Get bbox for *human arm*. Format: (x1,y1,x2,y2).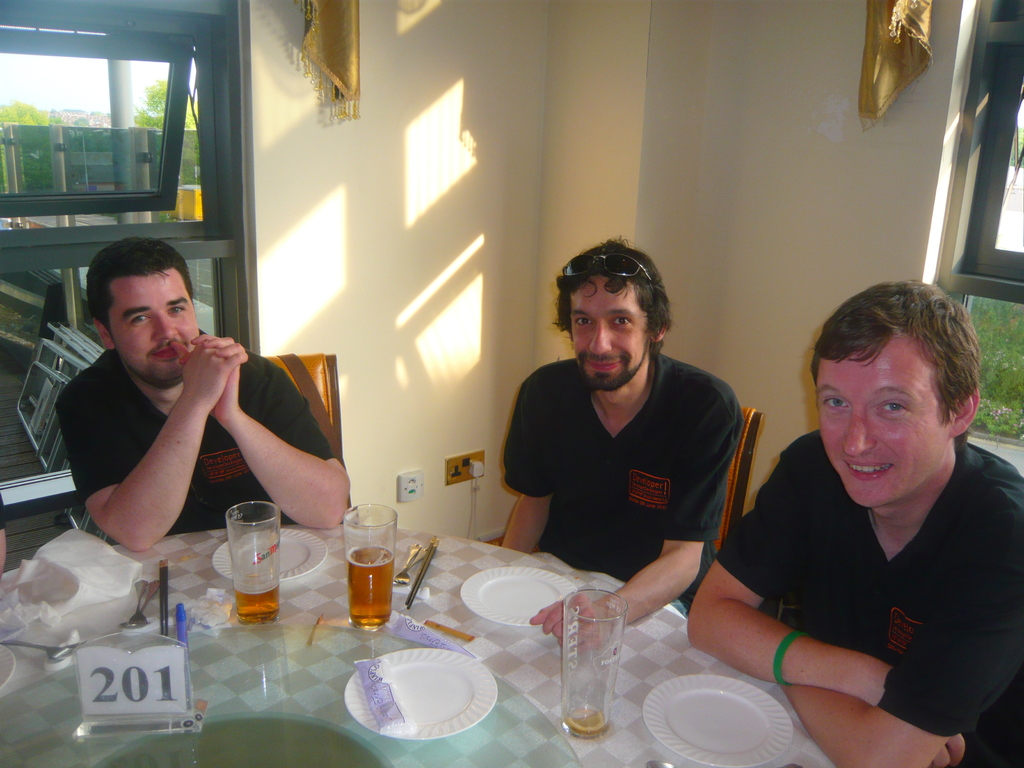
(524,385,747,664).
